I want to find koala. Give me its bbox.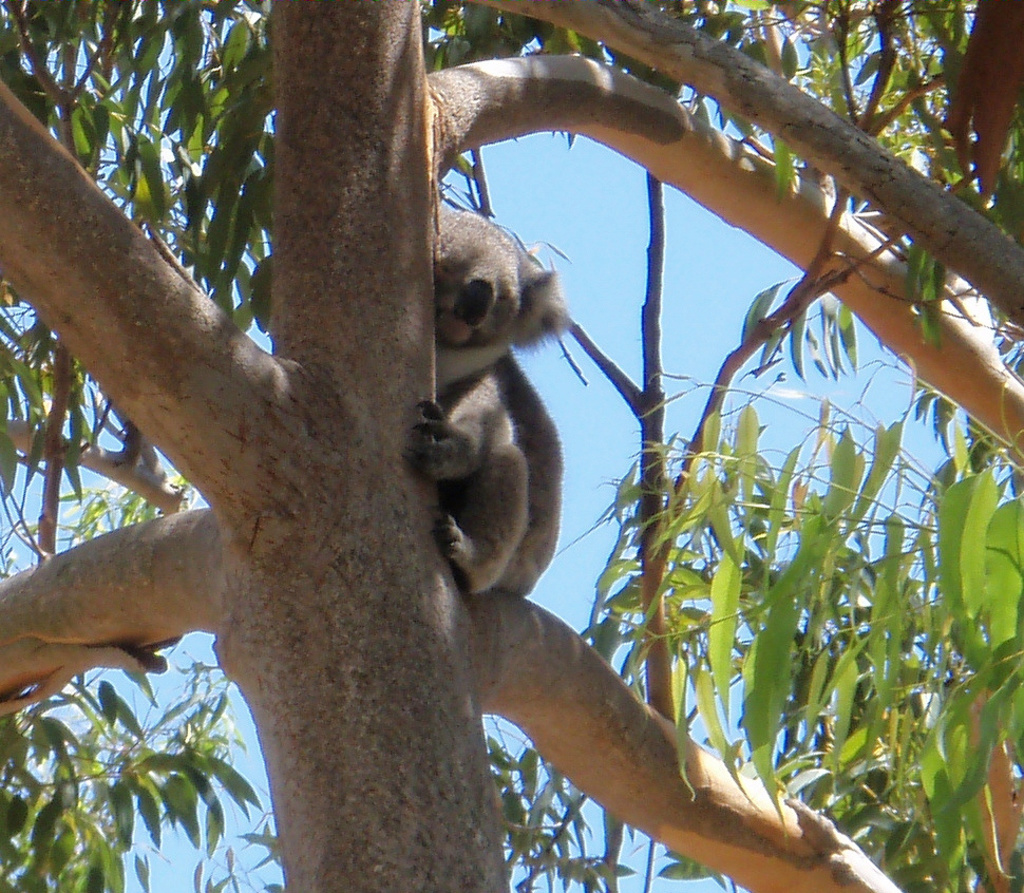
box(406, 206, 573, 597).
